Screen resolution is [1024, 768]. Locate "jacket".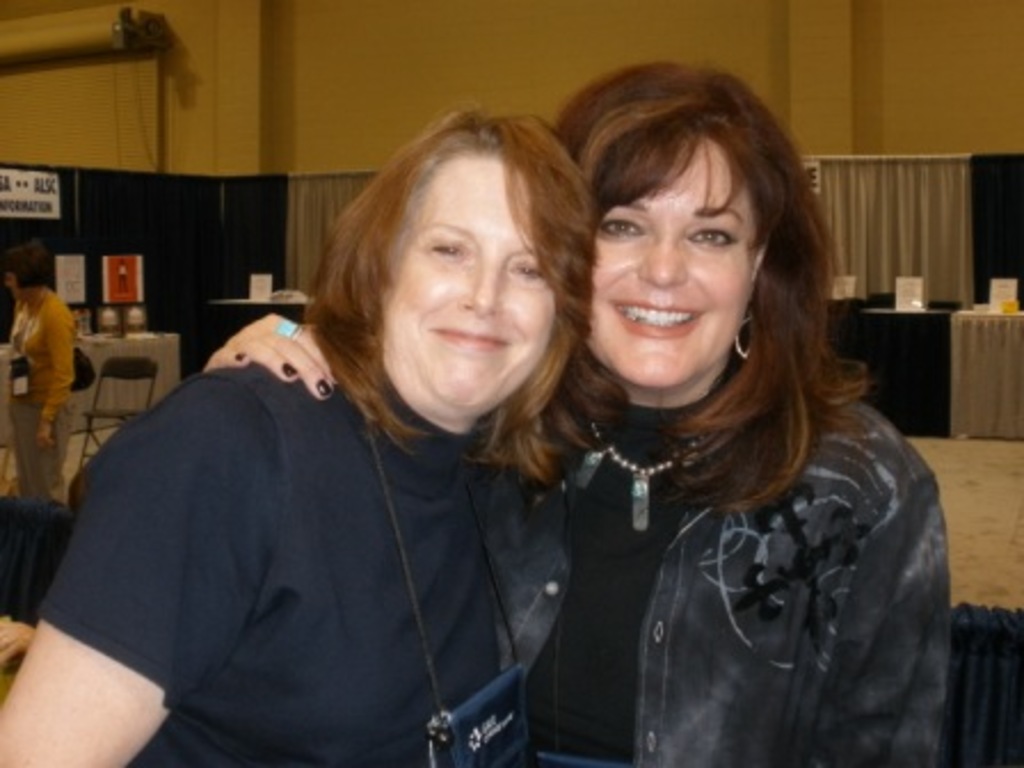
535:302:987:750.
